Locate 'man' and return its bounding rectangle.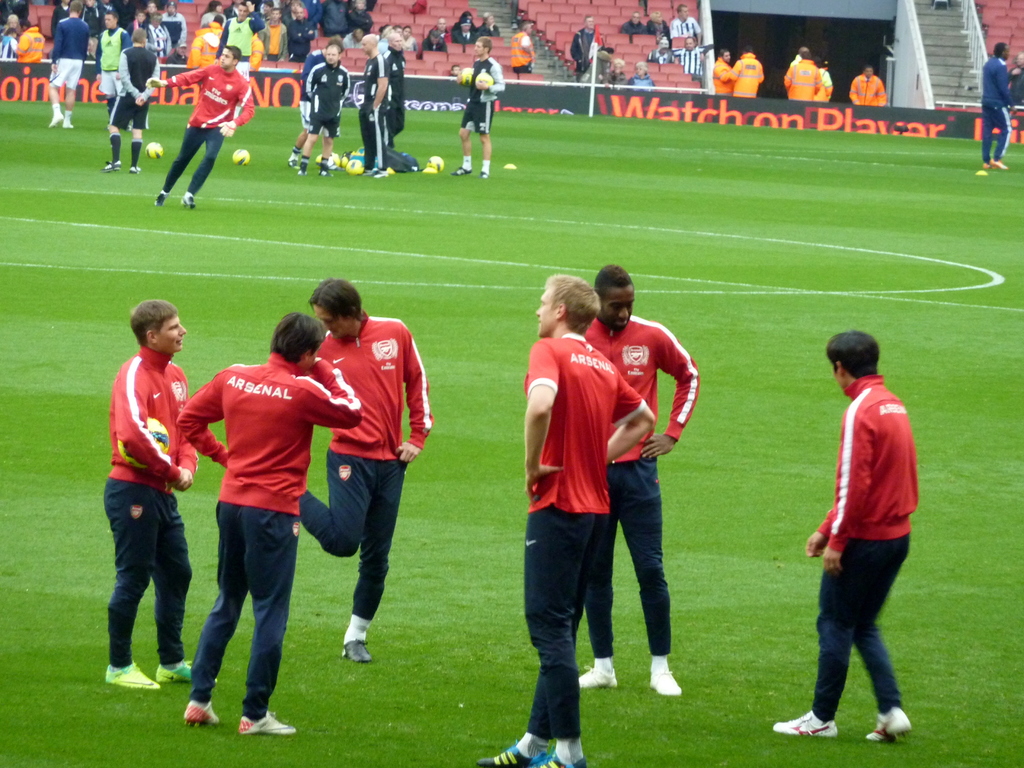
(282, 0, 324, 26).
